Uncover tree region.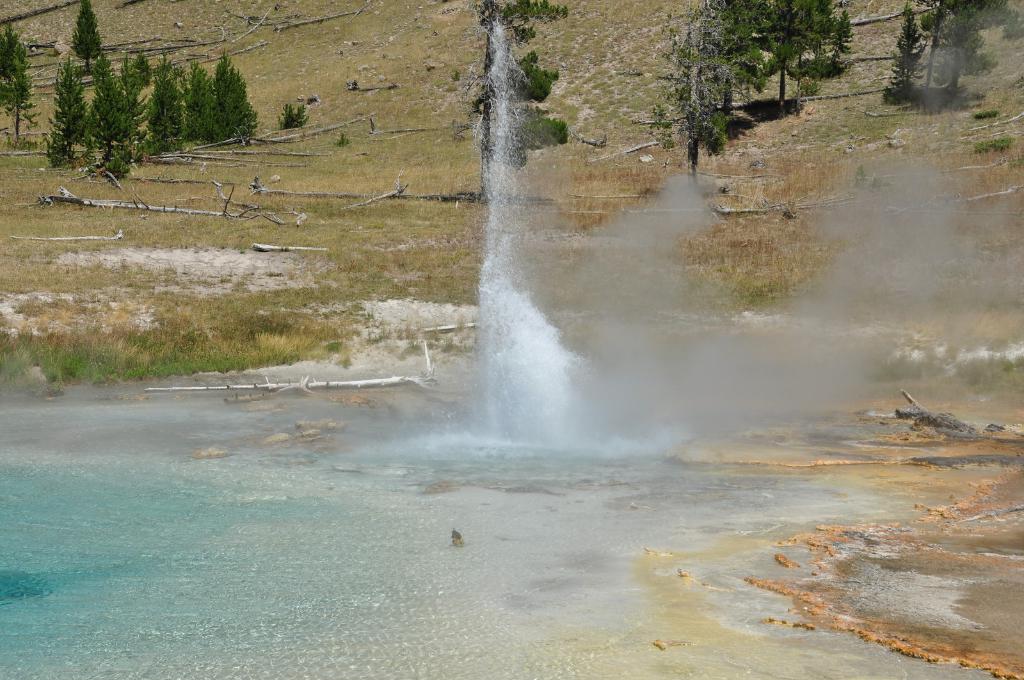
Uncovered: rect(468, 0, 569, 197).
